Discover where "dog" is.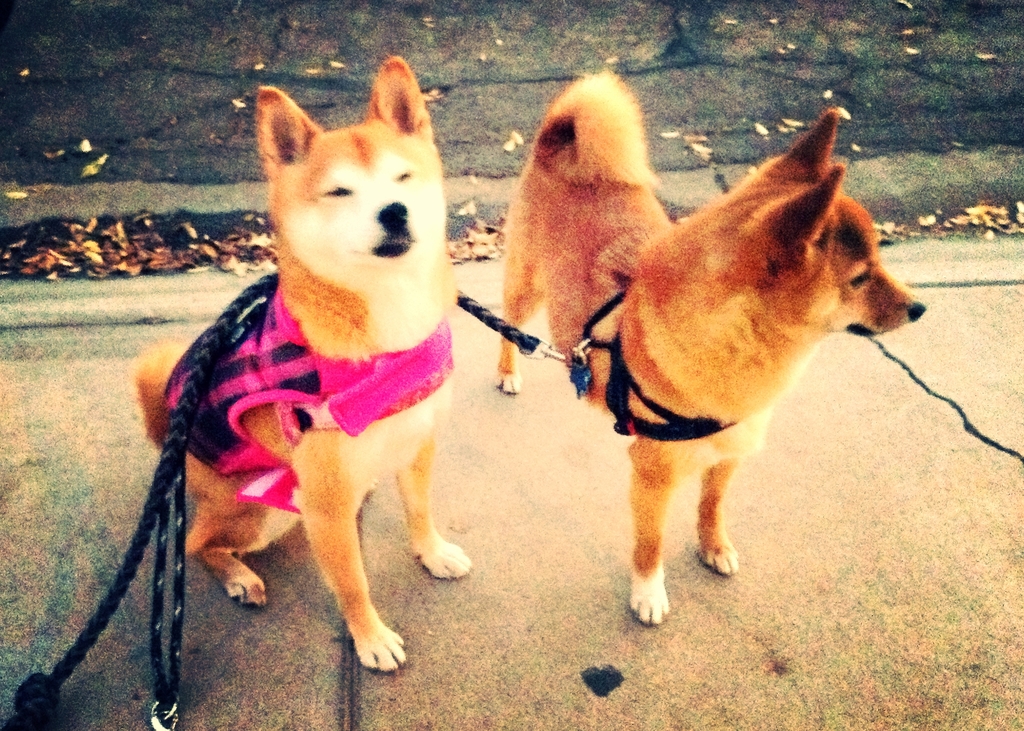
Discovered at [131,51,472,670].
